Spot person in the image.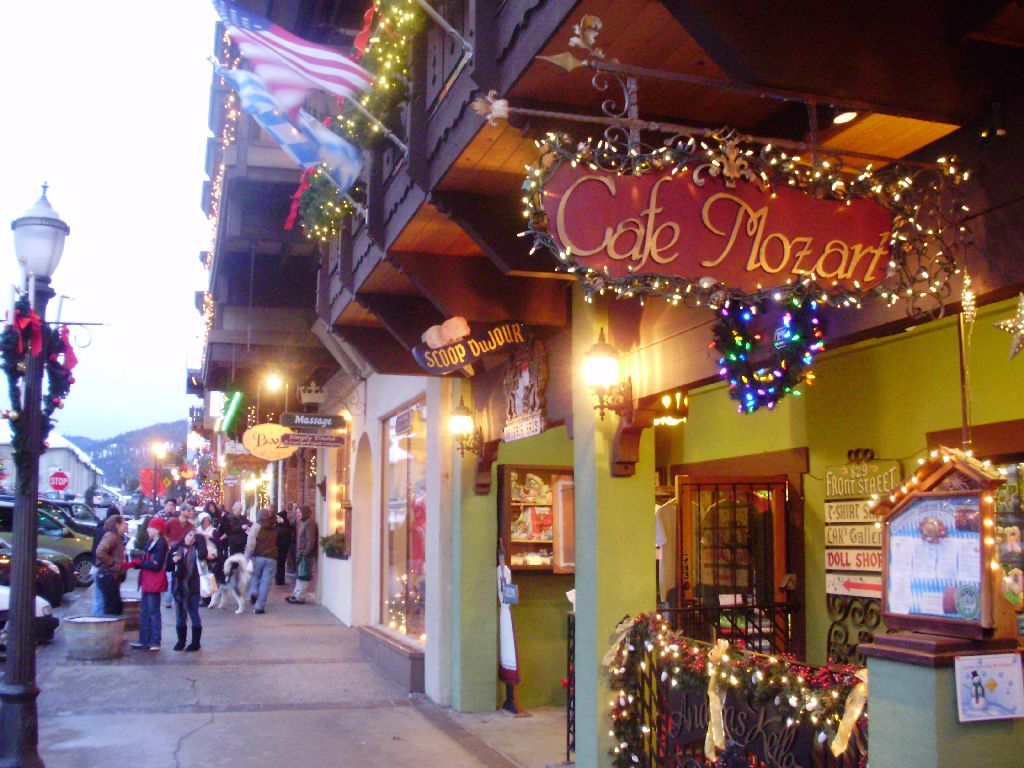
person found at BBox(287, 507, 319, 604).
